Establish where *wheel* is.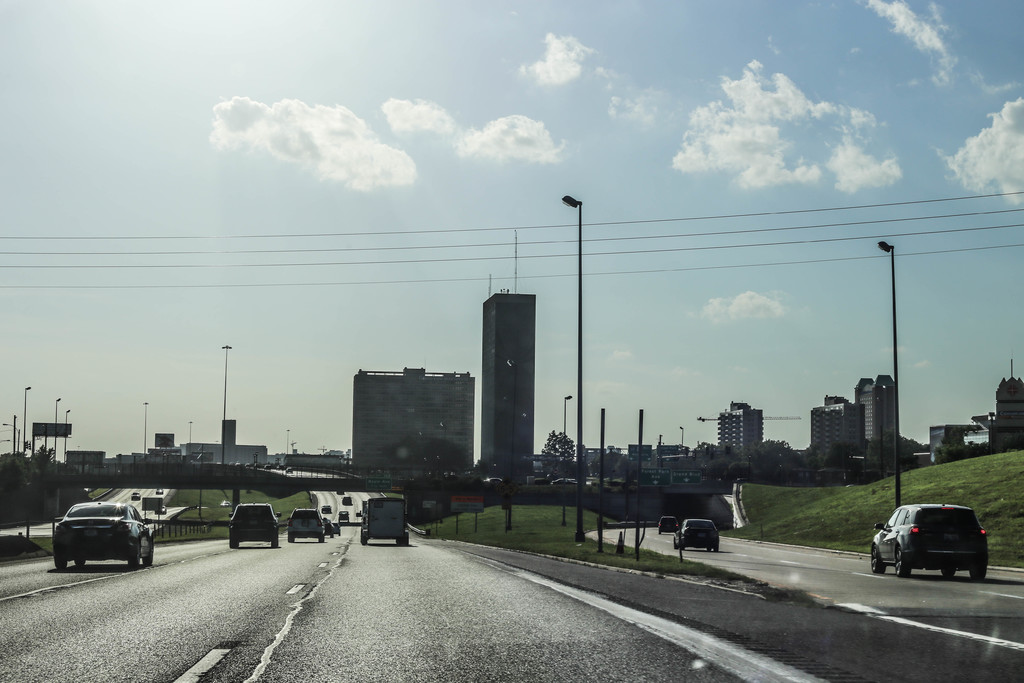
Established at rect(330, 536, 333, 538).
